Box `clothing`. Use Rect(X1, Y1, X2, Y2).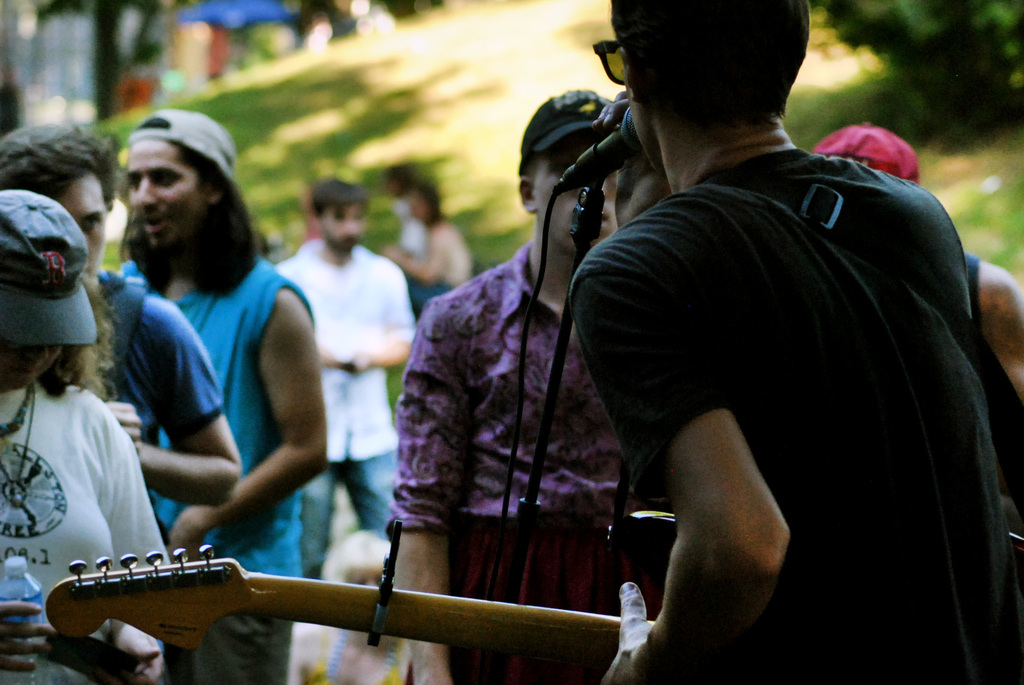
Rect(89, 247, 323, 684).
